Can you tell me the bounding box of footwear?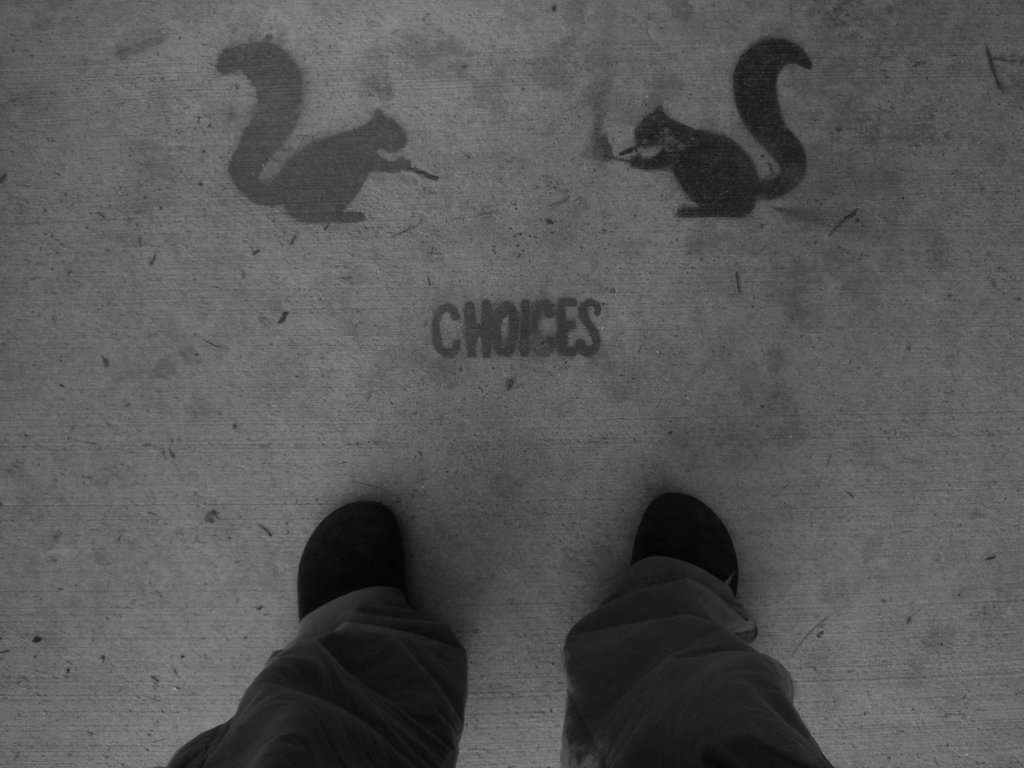
[left=295, top=500, right=405, bottom=623].
